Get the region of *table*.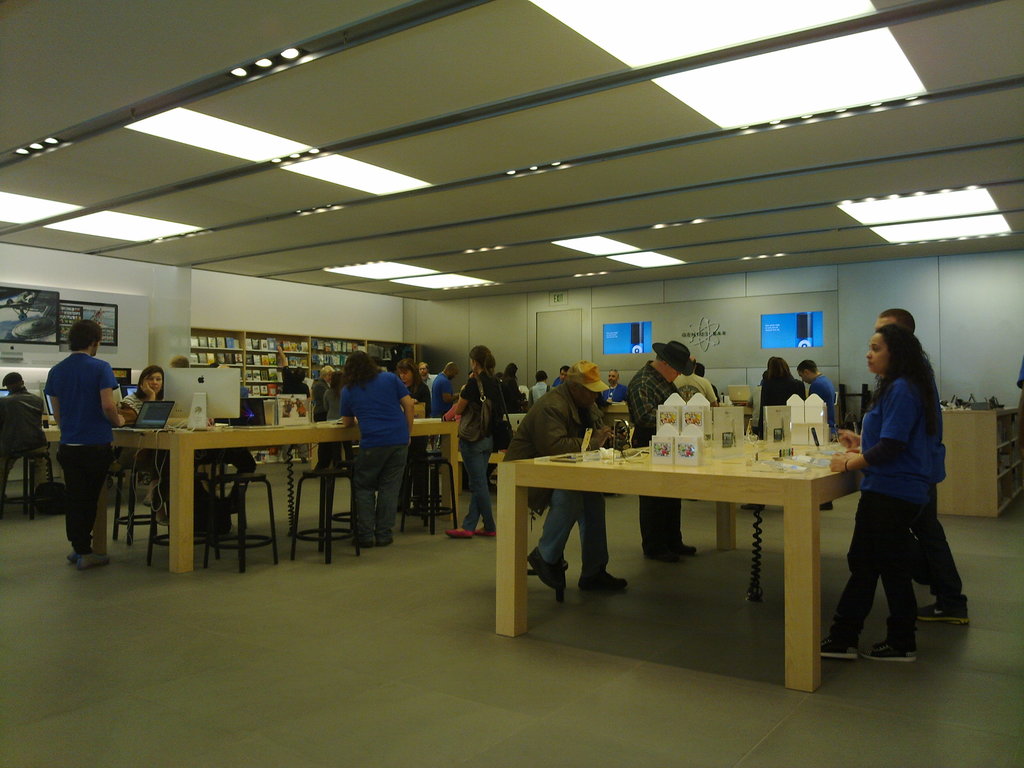
(40, 419, 461, 573).
